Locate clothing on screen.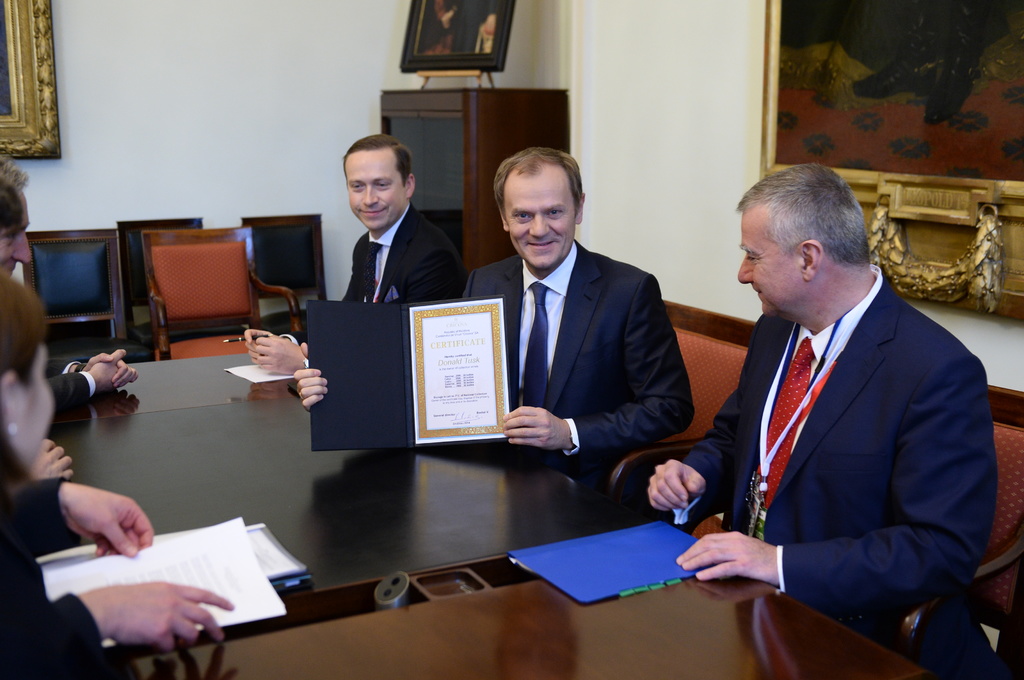
On screen at bbox=[465, 242, 694, 496].
